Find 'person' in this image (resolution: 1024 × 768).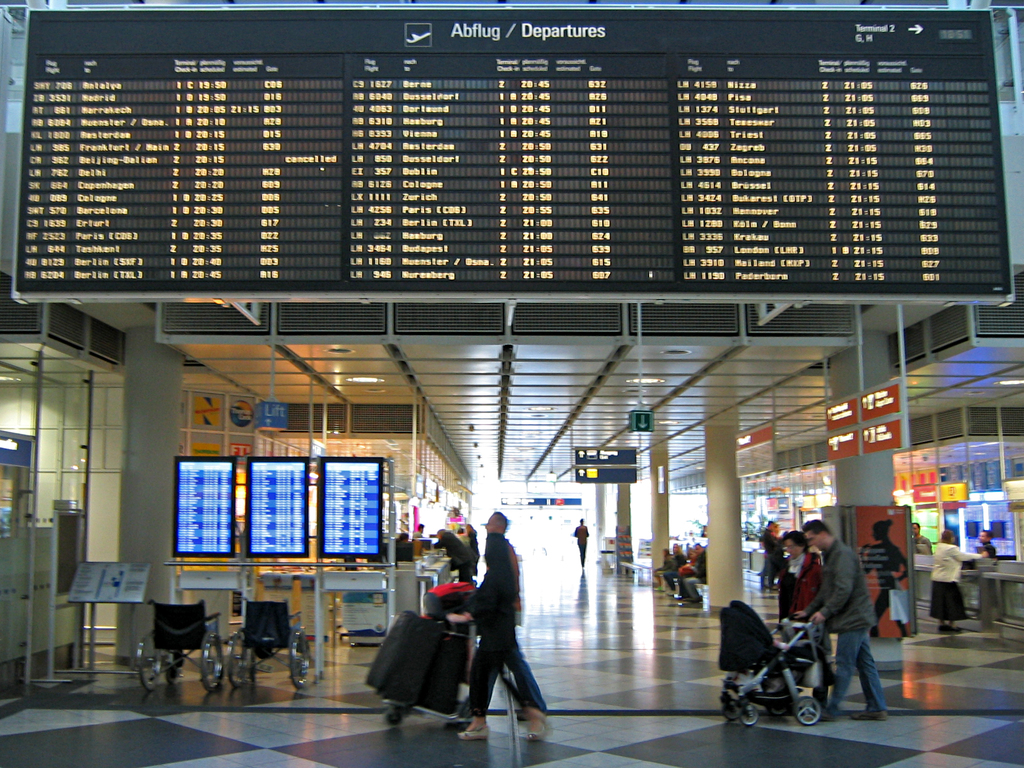
bbox=[805, 498, 888, 721].
